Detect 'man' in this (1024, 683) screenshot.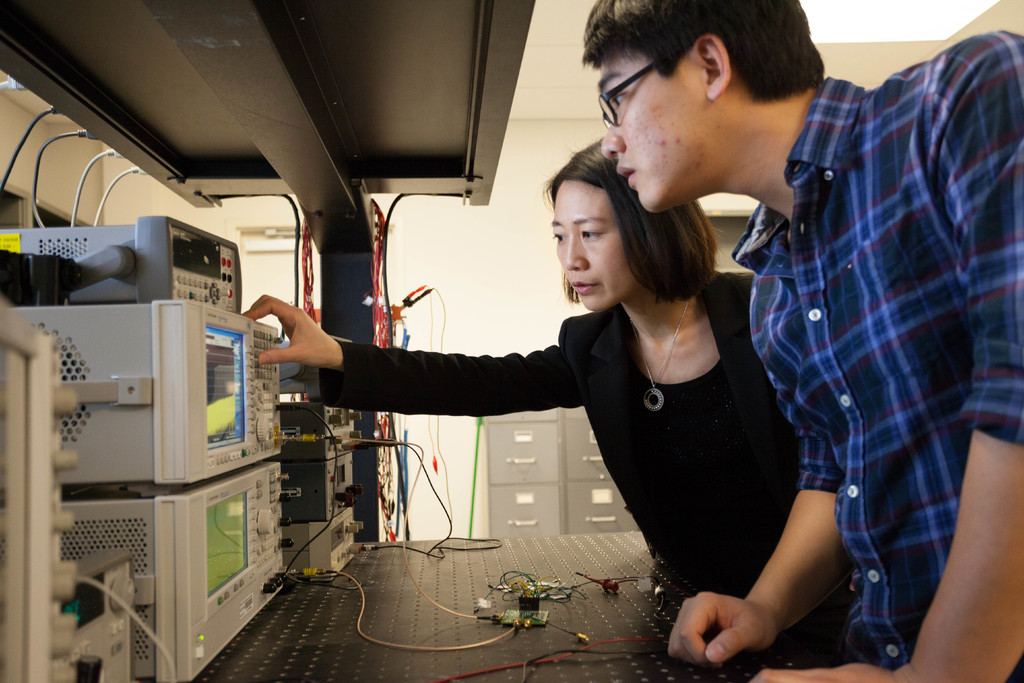
Detection: <region>574, 0, 1023, 682</region>.
